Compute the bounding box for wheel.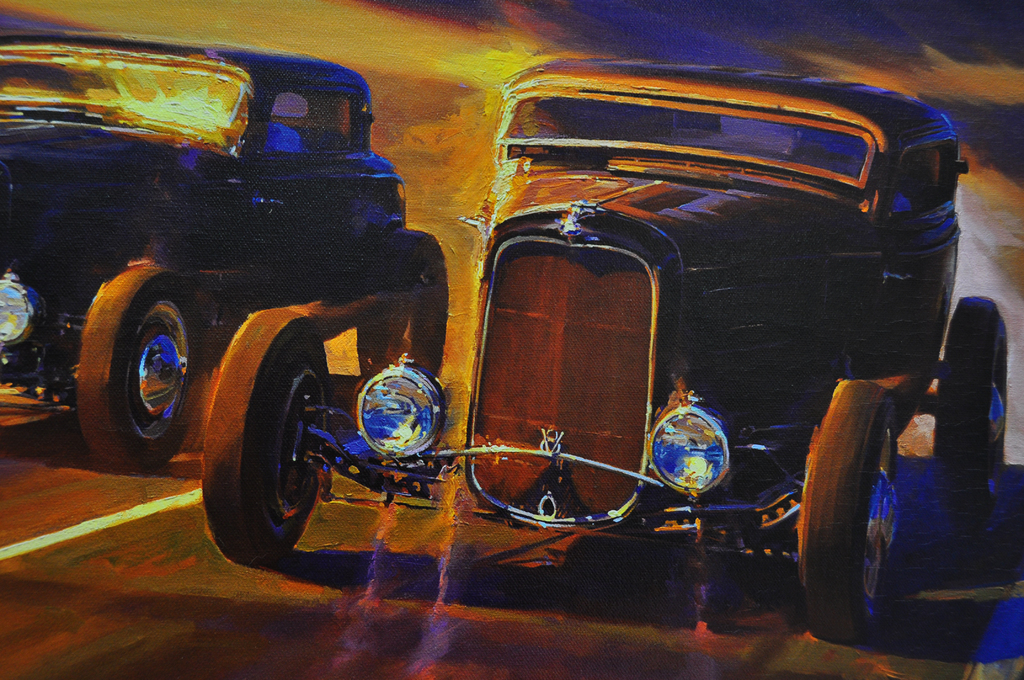
(x1=935, y1=297, x2=1007, y2=528).
